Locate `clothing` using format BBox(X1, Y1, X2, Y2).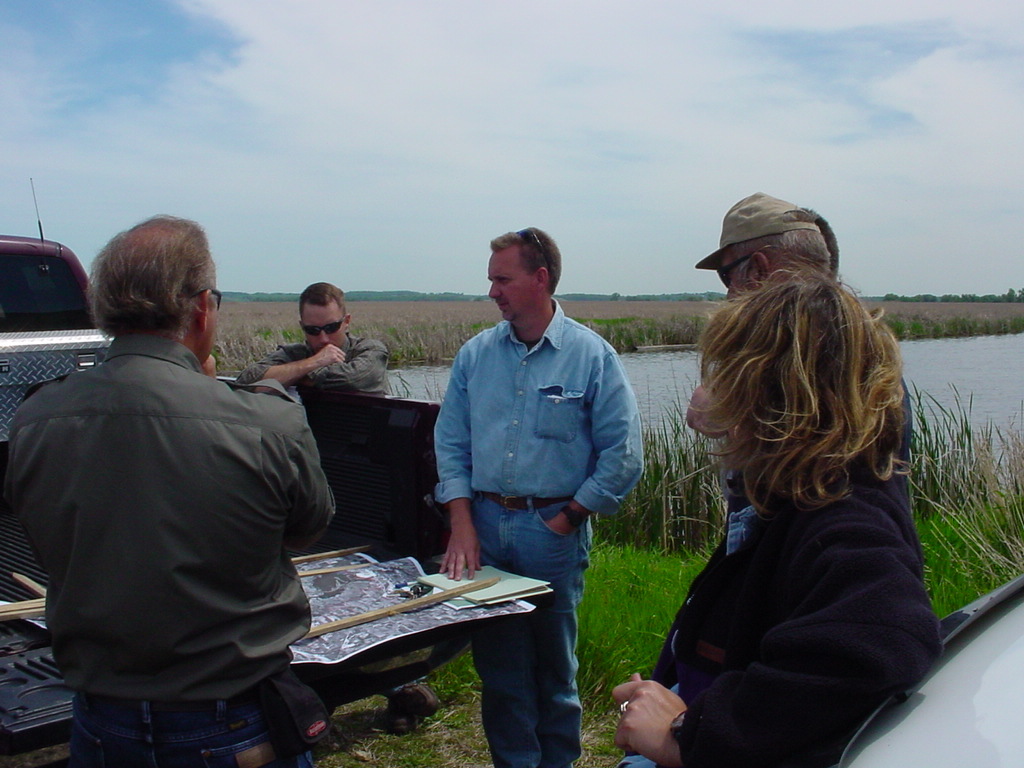
BBox(238, 337, 389, 396).
